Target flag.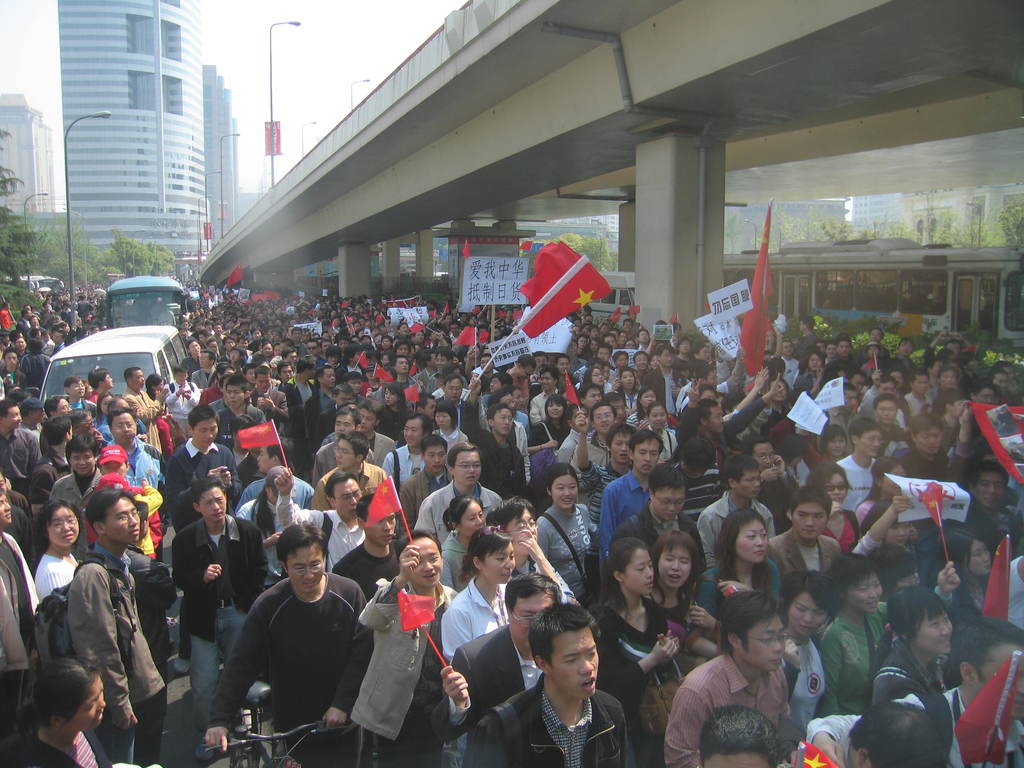
Target region: box(374, 312, 384, 322).
